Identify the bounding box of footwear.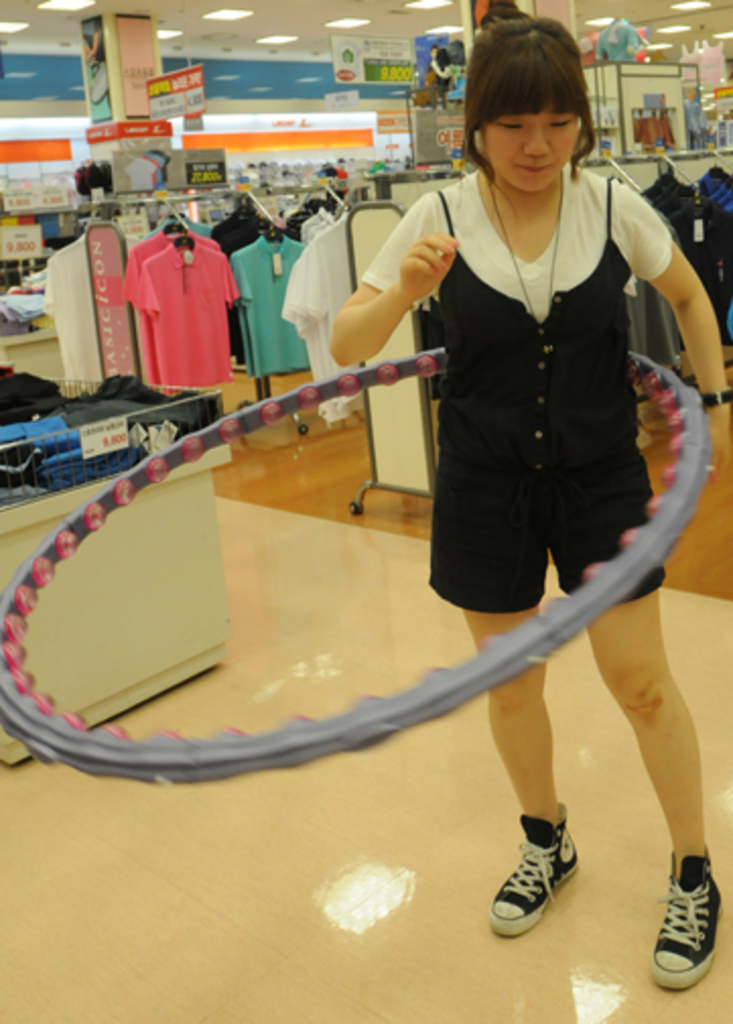
{"left": 491, "top": 815, "right": 601, "bottom": 941}.
